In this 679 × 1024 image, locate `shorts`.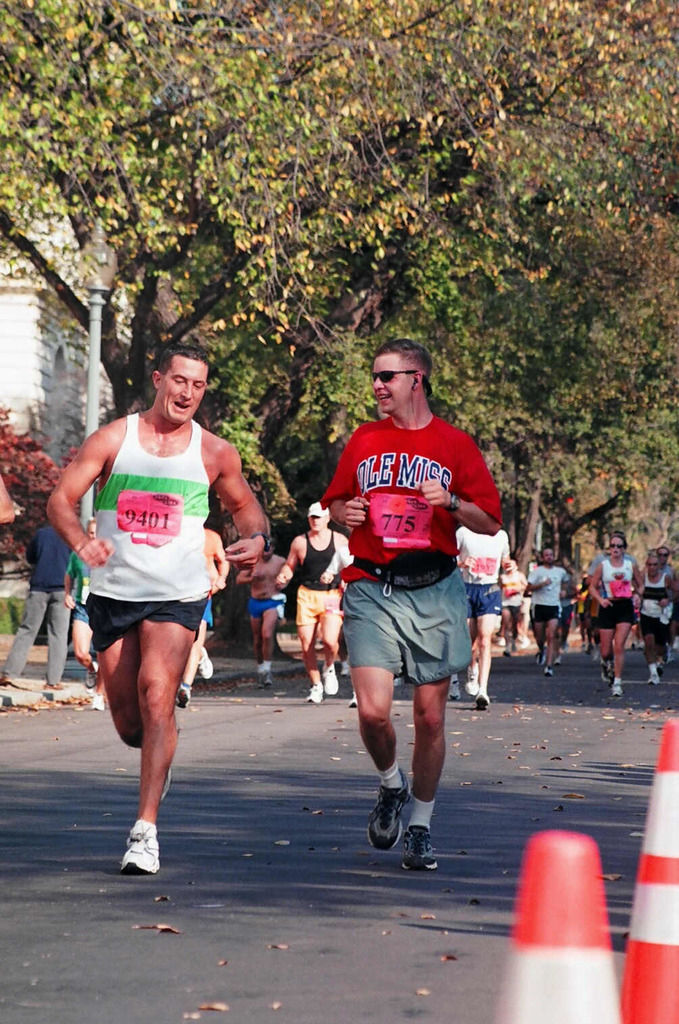
Bounding box: bbox(469, 582, 502, 616).
